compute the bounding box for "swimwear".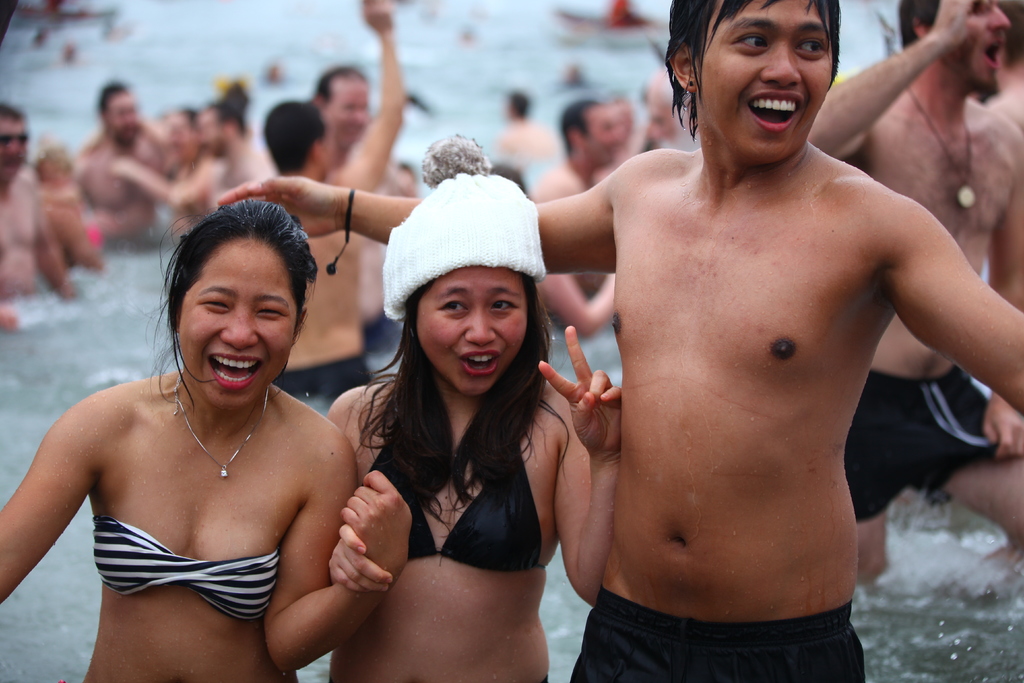
crop(91, 511, 282, 604).
